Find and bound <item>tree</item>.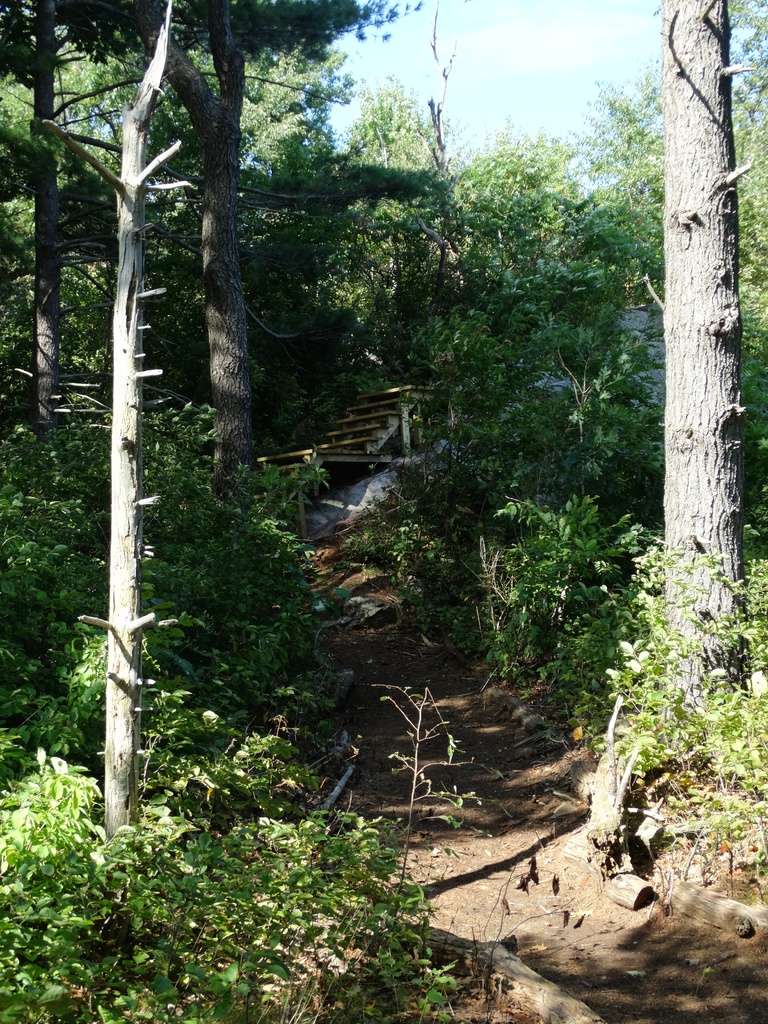
Bound: BBox(188, 0, 367, 540).
